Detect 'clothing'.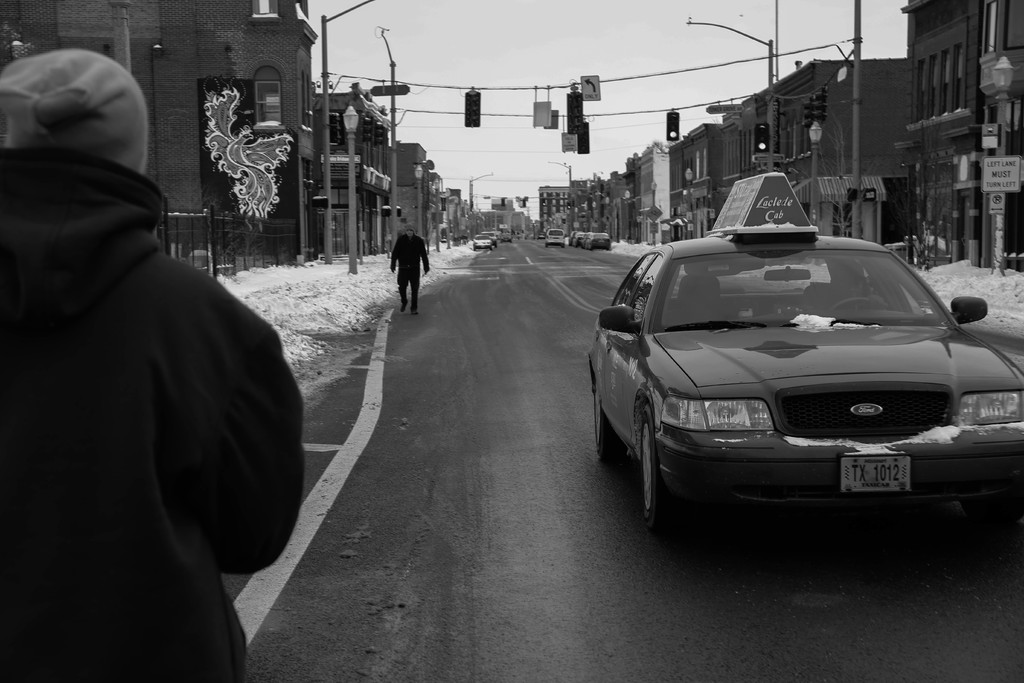
Detected at bbox=(14, 61, 296, 669).
